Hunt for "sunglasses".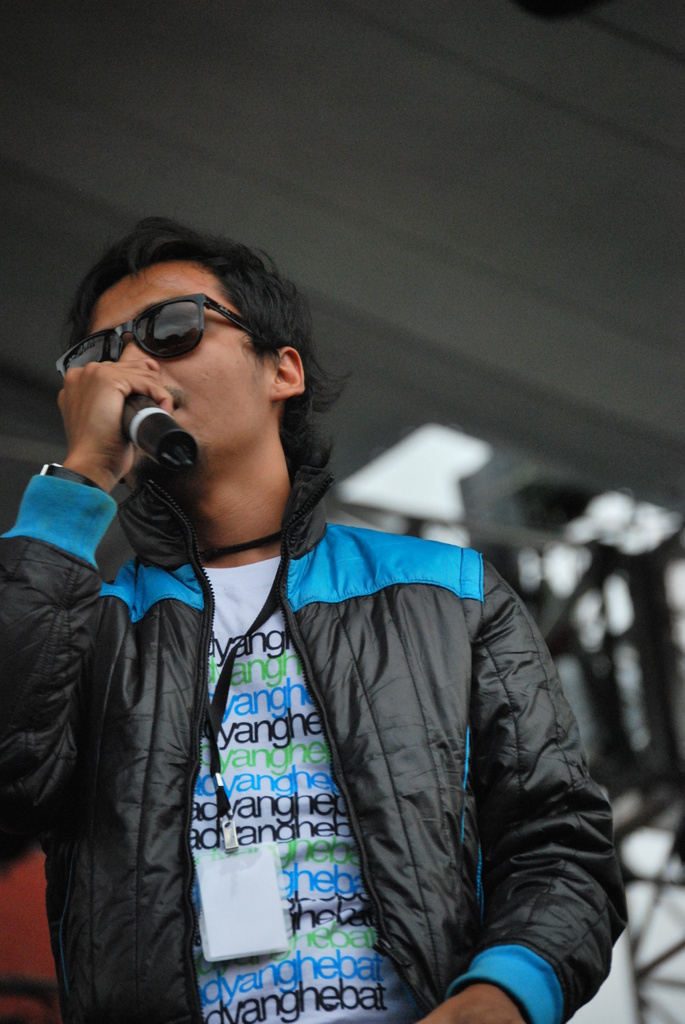
Hunted down at bbox=[50, 288, 256, 379].
